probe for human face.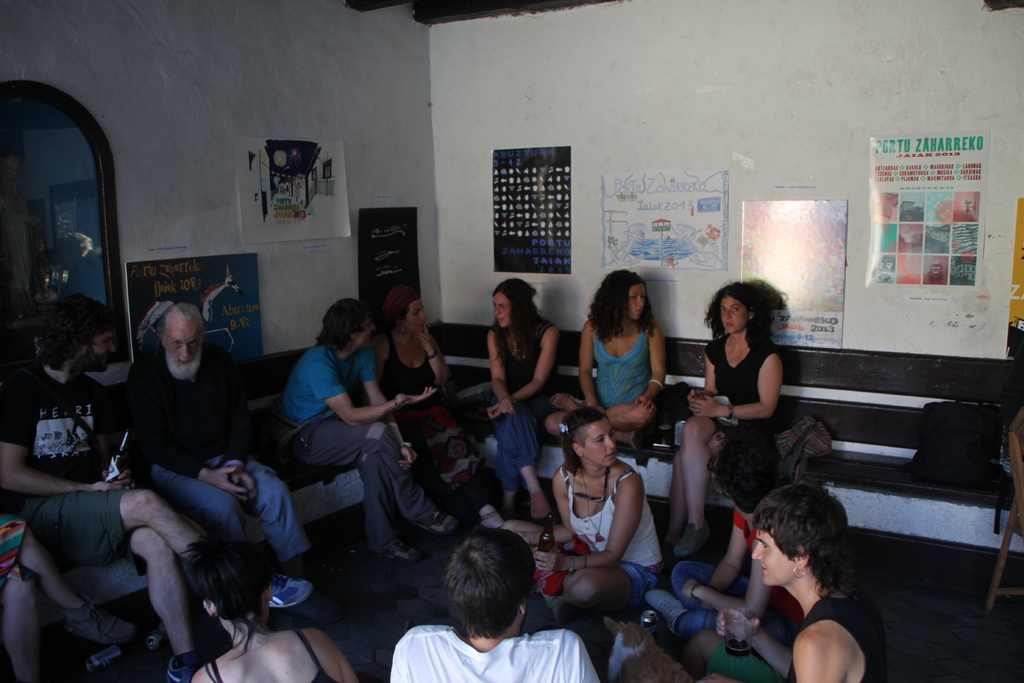
Probe result: {"x1": 624, "y1": 270, "x2": 644, "y2": 329}.
